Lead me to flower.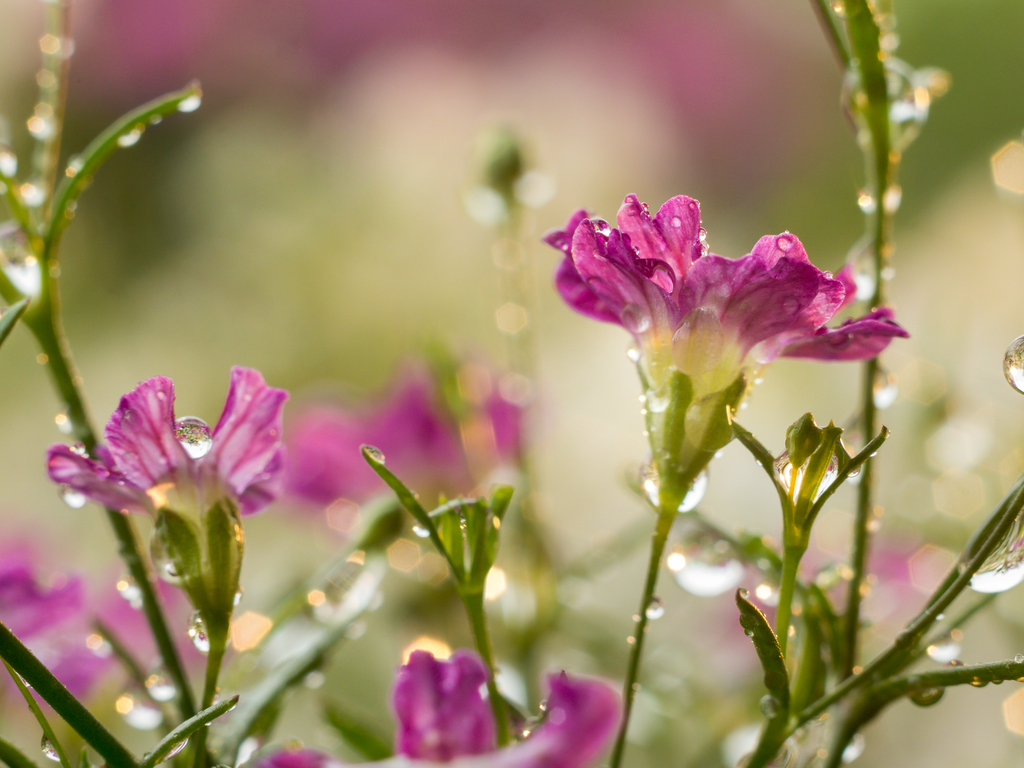
Lead to <box>543,195,908,392</box>.
